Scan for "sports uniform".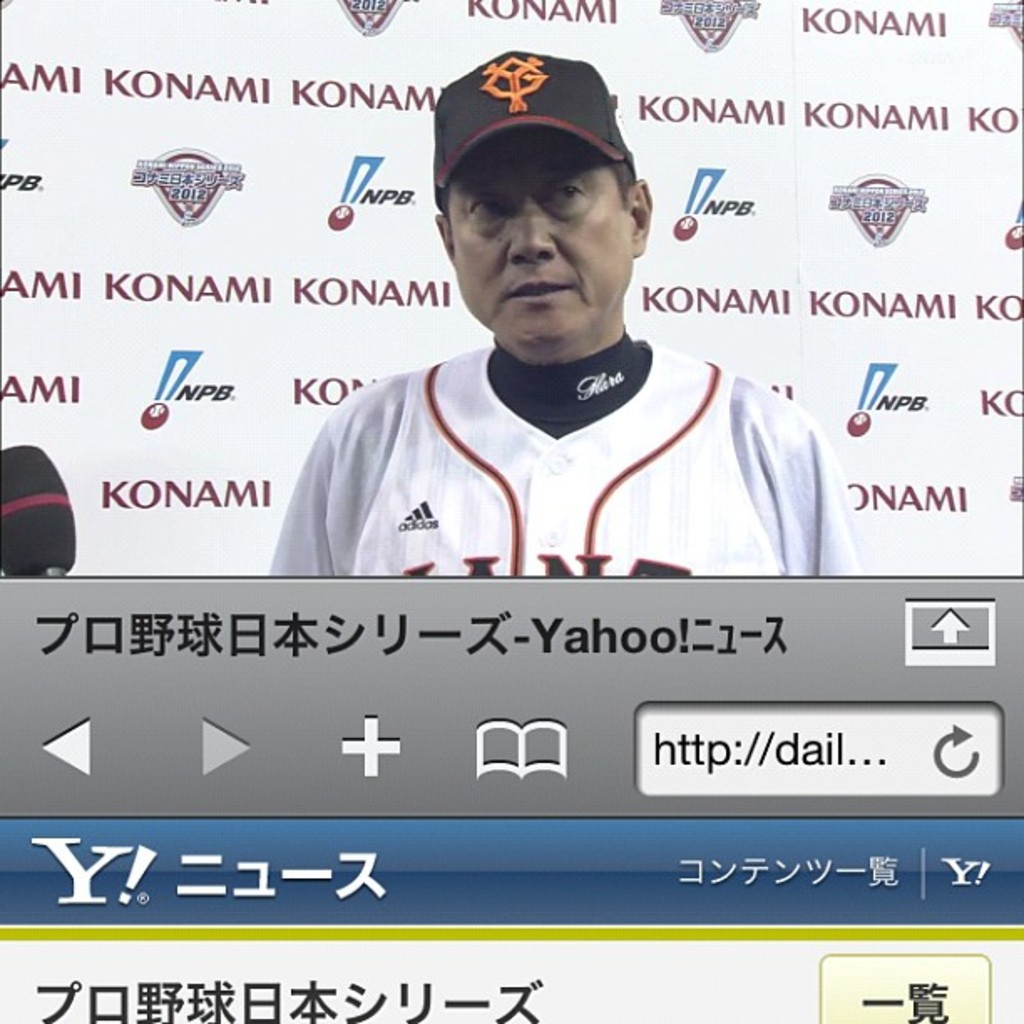
Scan result: left=268, top=45, right=870, bottom=574.
